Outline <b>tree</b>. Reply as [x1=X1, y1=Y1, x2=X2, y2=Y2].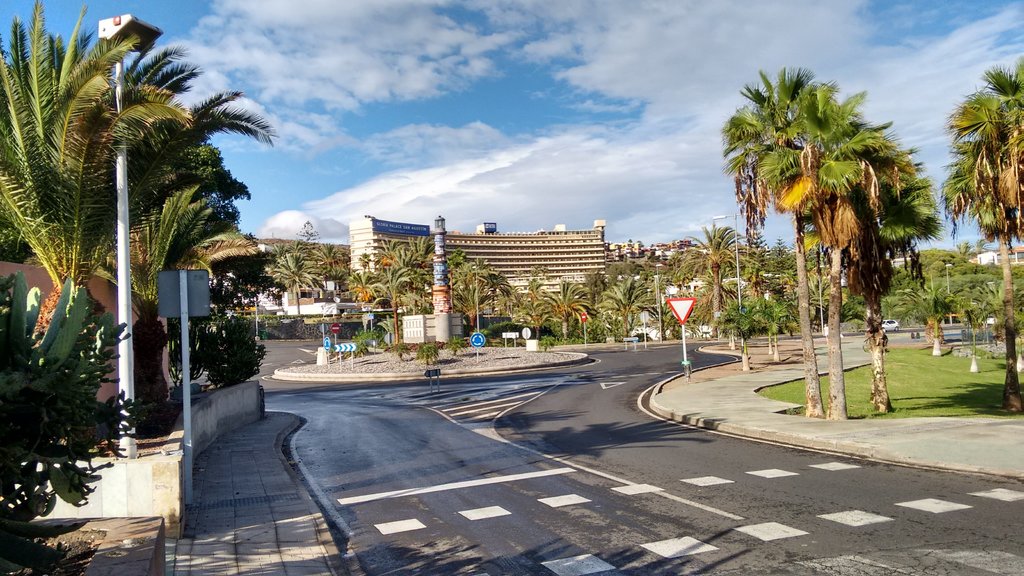
[x1=932, y1=51, x2=1023, y2=412].
